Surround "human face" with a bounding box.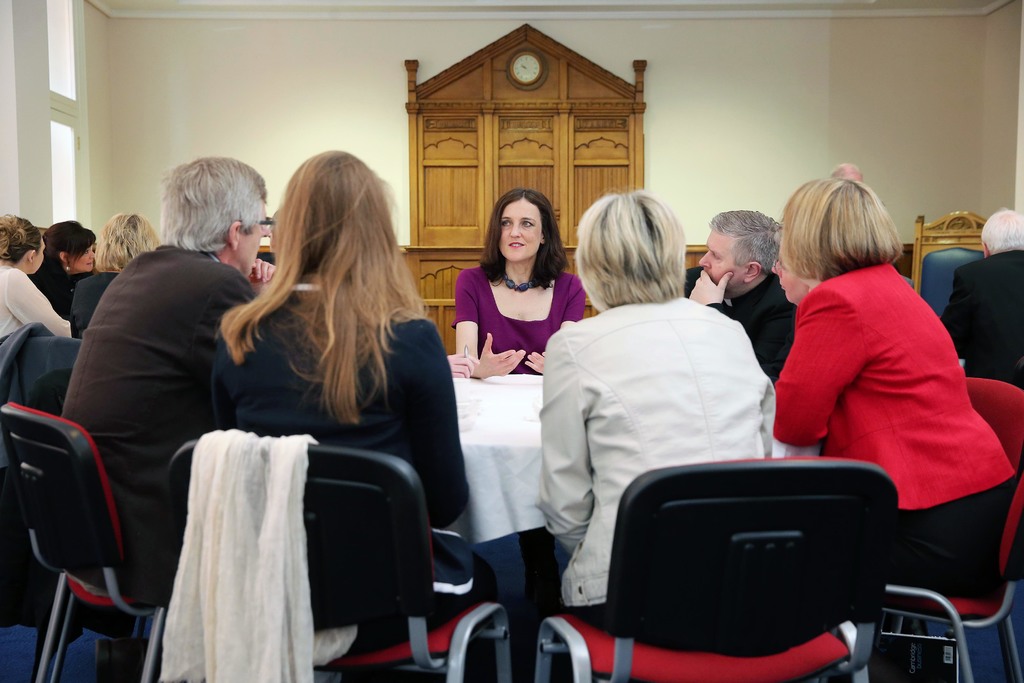
(left=236, top=205, right=264, bottom=277).
